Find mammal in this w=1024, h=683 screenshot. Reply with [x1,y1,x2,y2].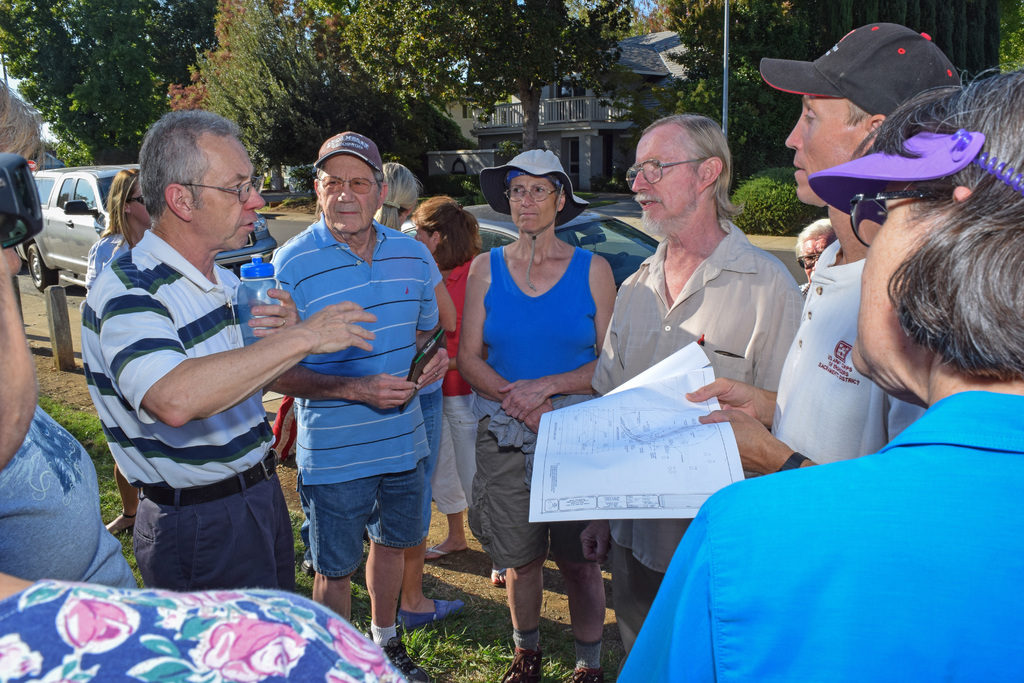
[458,145,619,682].
